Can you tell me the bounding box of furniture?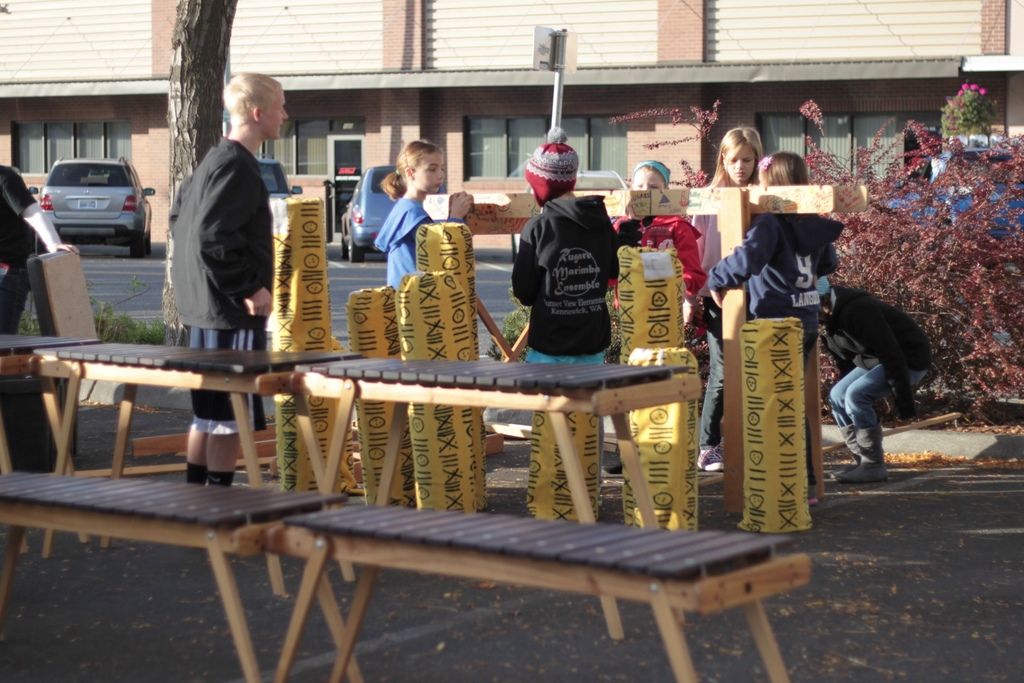
(0,329,705,636).
